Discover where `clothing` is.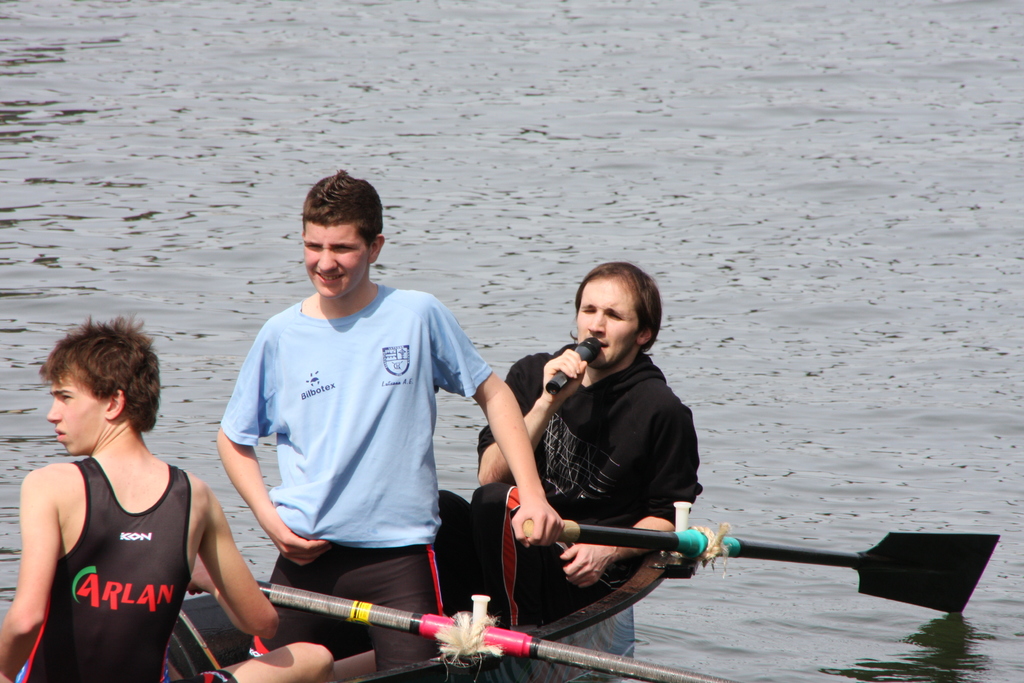
Discovered at rect(220, 283, 495, 682).
